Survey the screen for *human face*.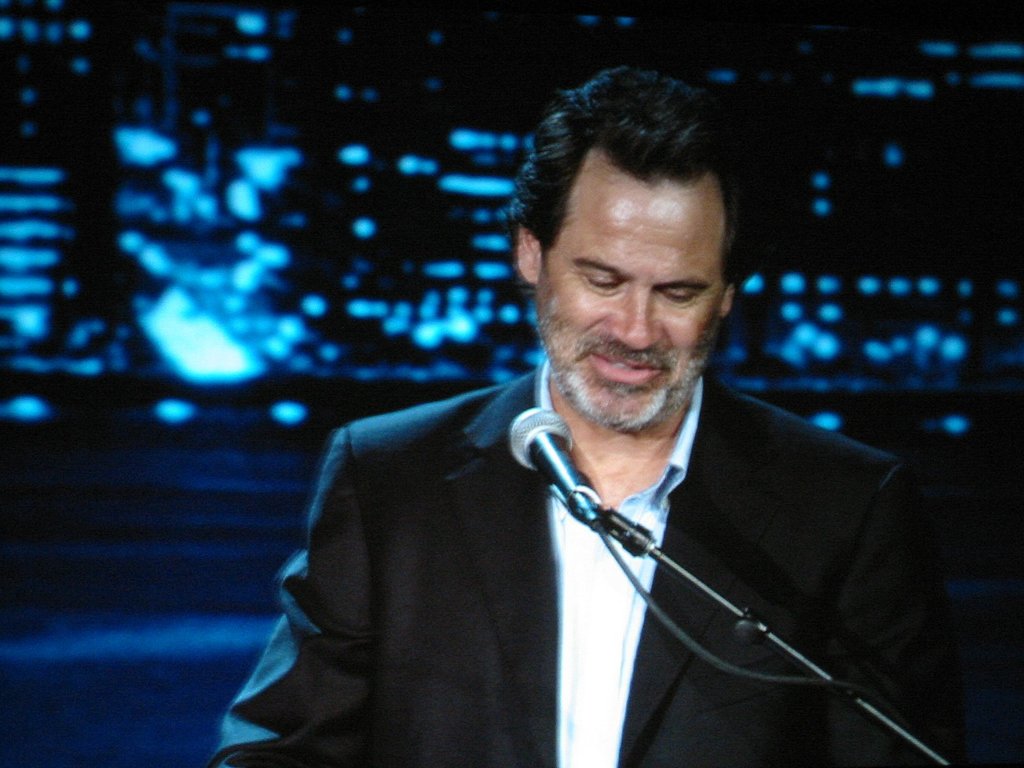
Survey found: (536, 121, 737, 435).
